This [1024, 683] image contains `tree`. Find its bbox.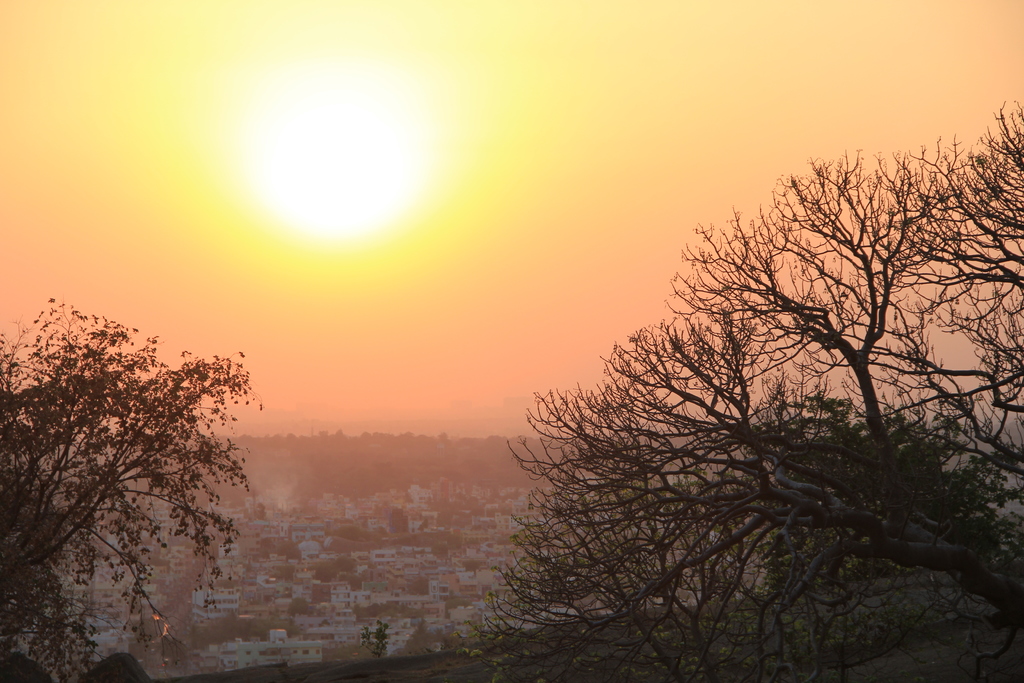
l=0, t=292, r=269, b=682.
